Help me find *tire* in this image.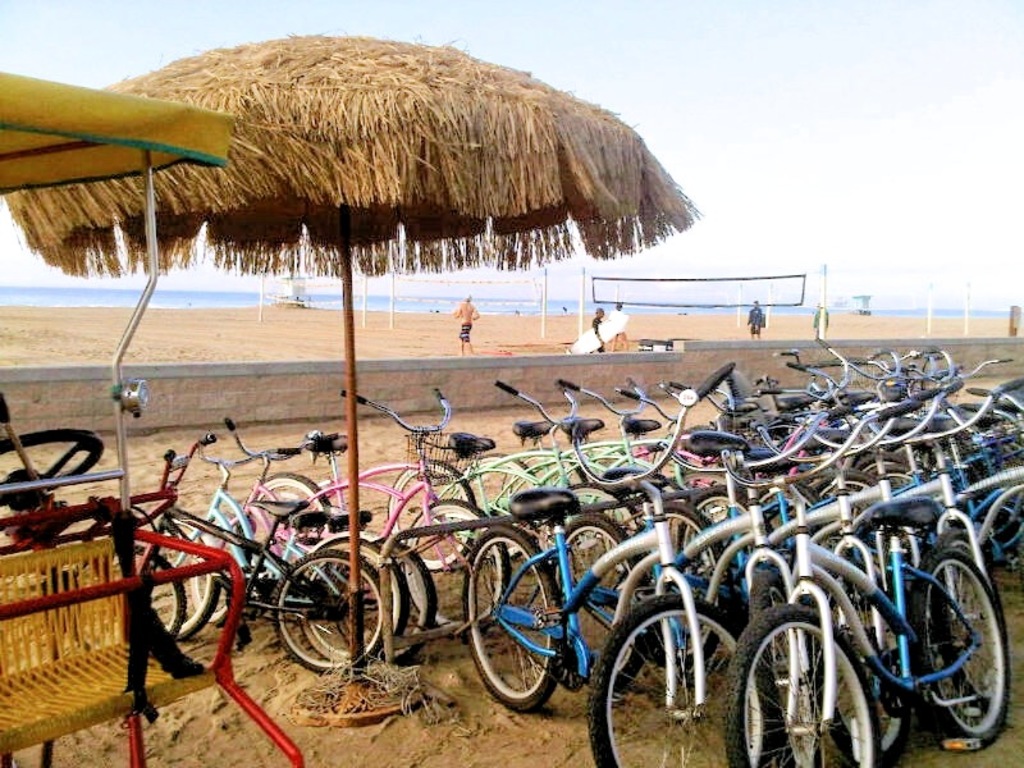
Found it: region(724, 594, 884, 767).
